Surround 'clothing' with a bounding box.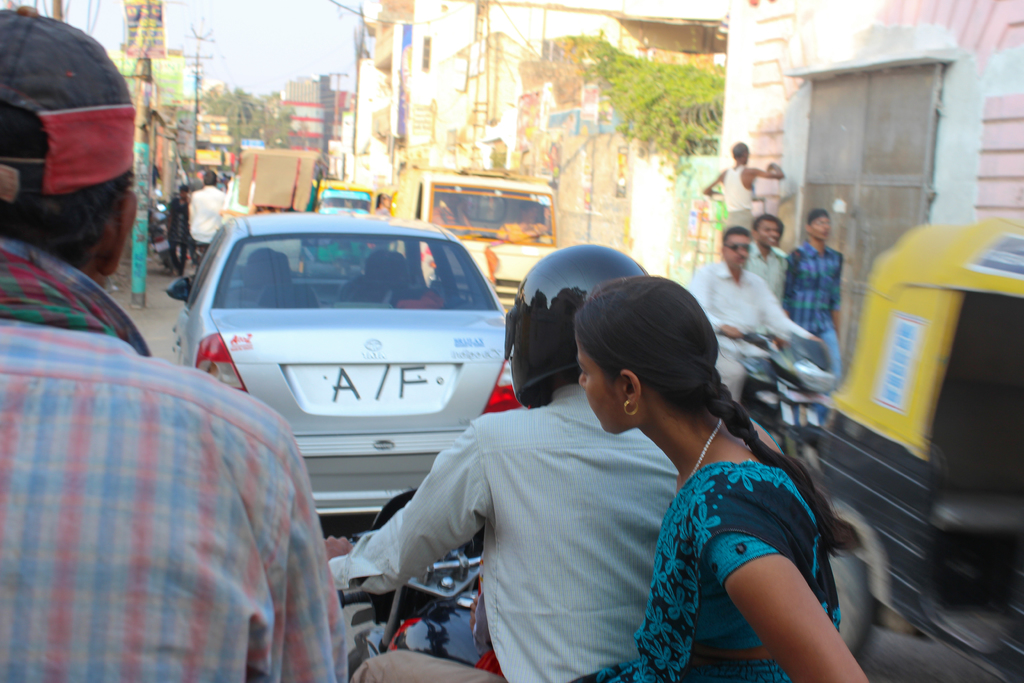
188,185,227,256.
